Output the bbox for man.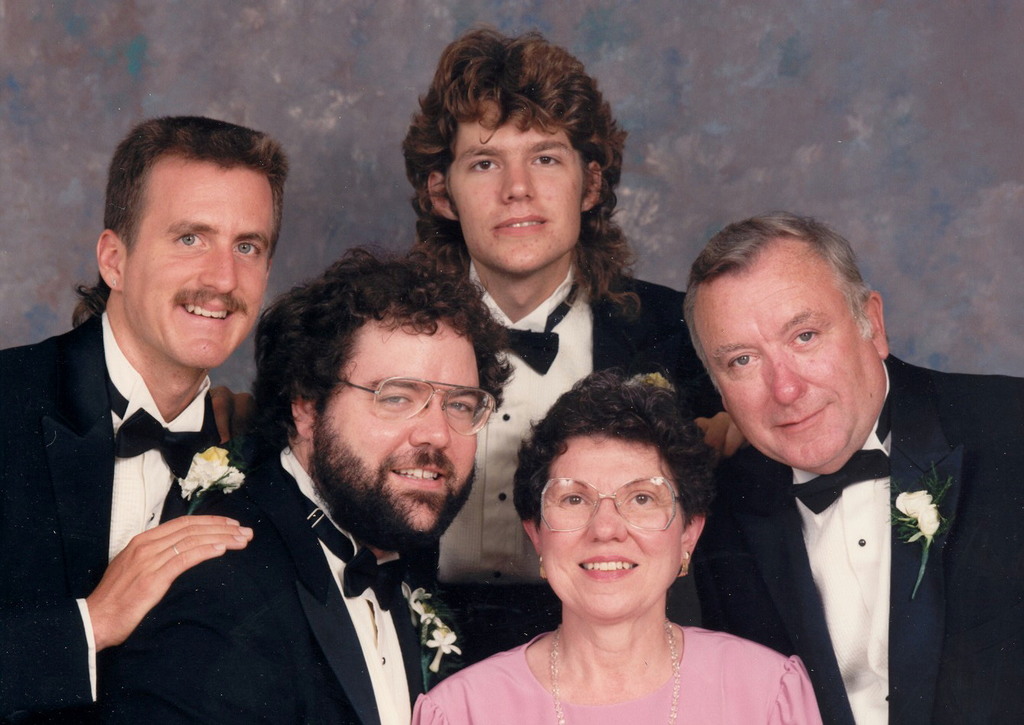
region(687, 209, 1023, 724).
